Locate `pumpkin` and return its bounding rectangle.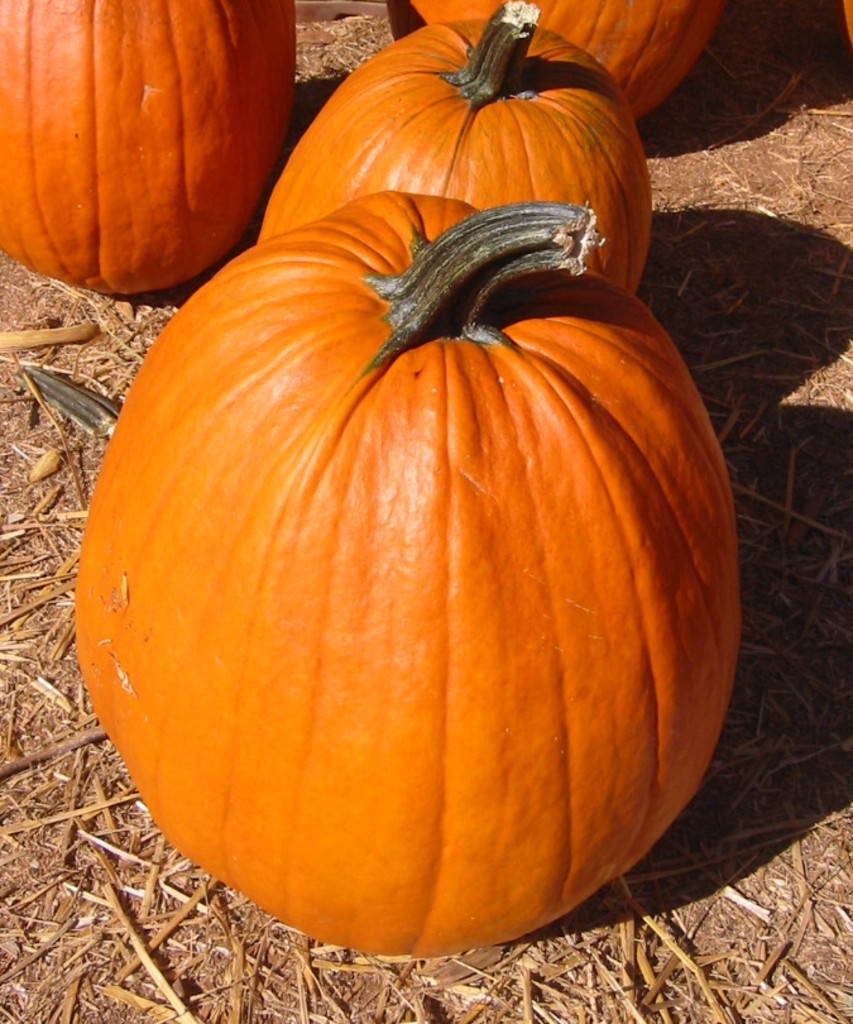
<bbox>800, 0, 852, 58</bbox>.
